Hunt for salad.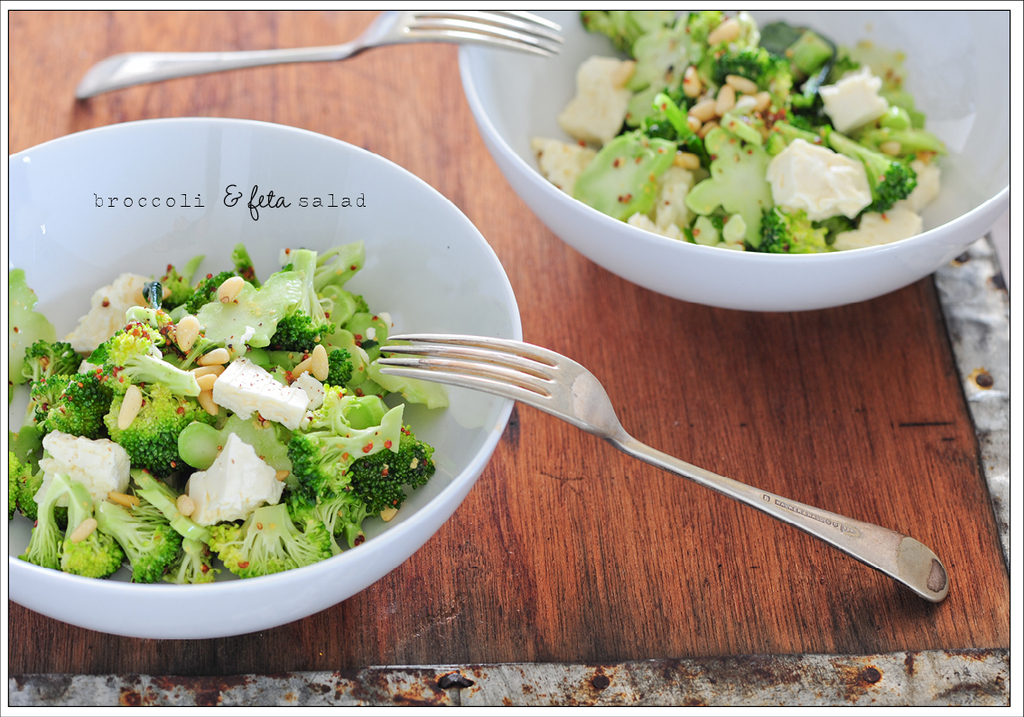
Hunted down at left=526, top=8, right=954, bottom=258.
